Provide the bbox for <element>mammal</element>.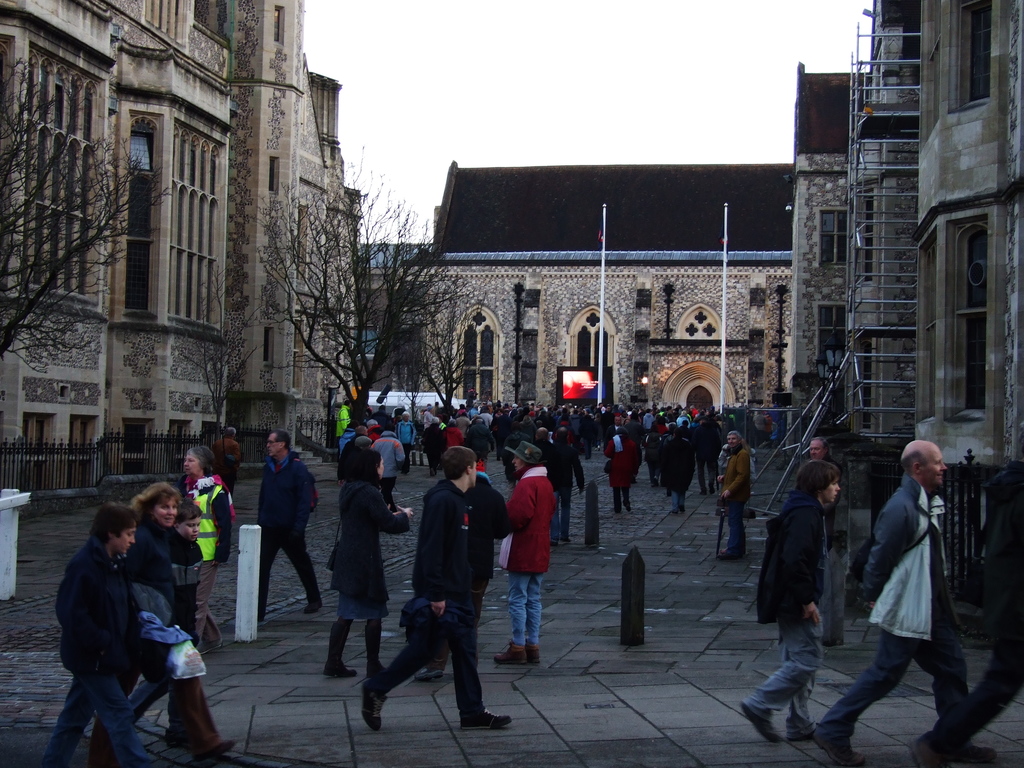
(127, 484, 234, 760).
